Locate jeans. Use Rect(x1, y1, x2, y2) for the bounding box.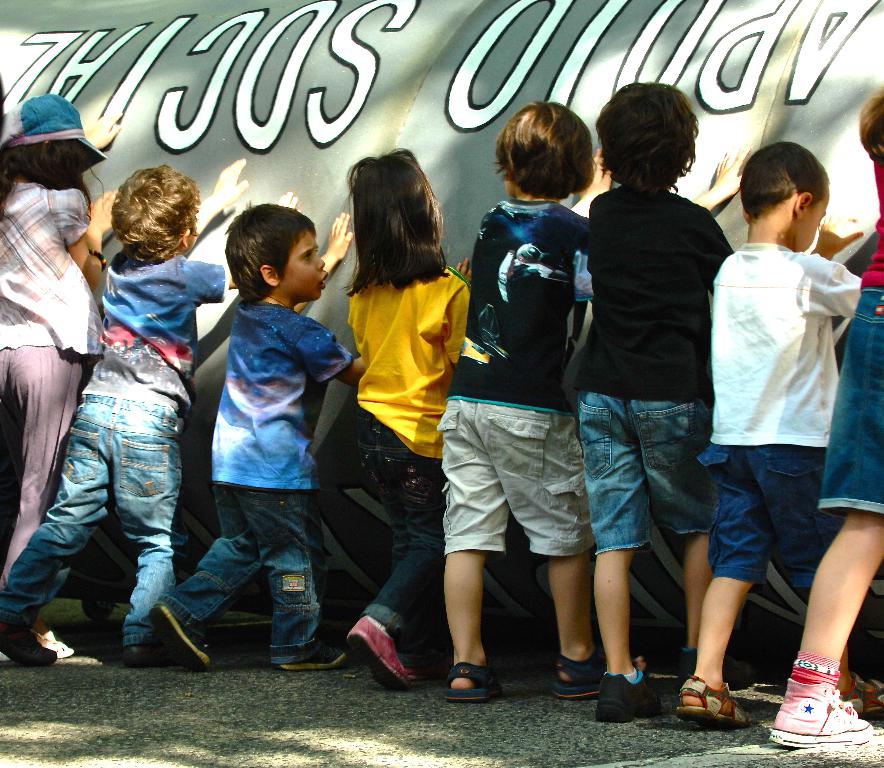
Rect(581, 390, 709, 555).
